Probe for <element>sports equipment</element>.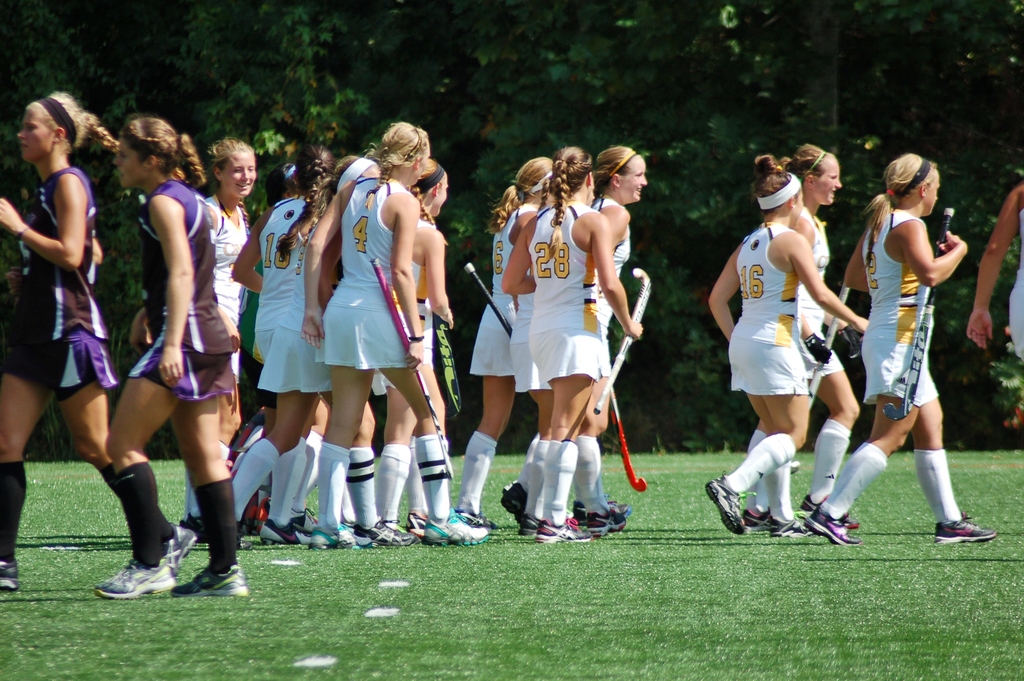
Probe result: BBox(801, 504, 864, 545).
